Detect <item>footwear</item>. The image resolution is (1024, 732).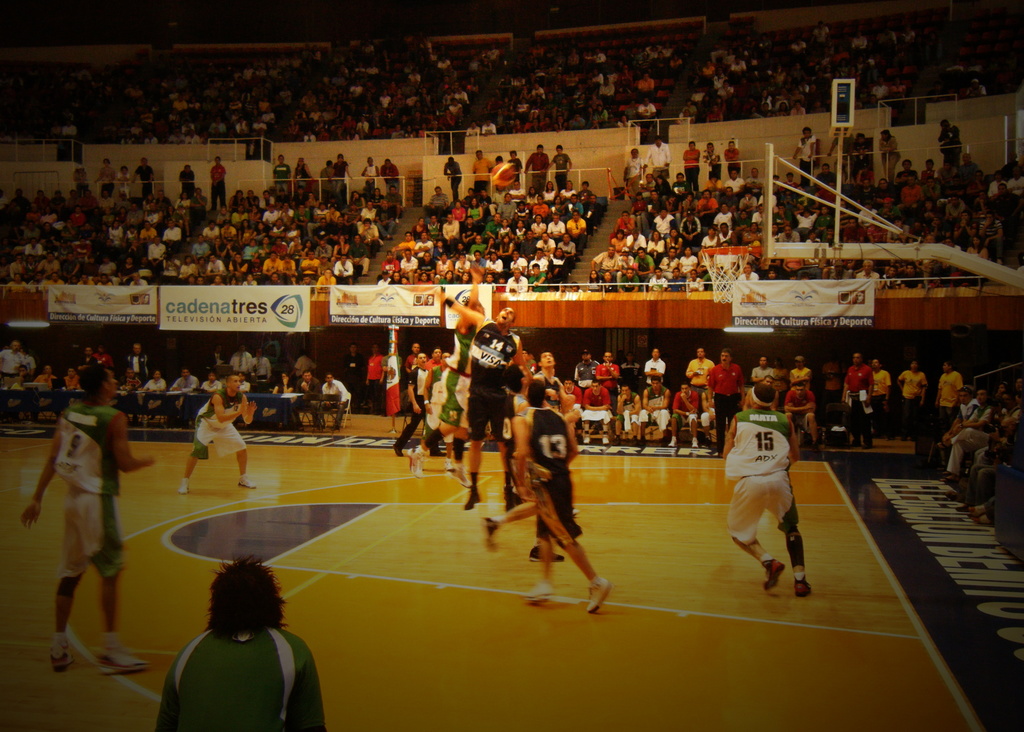
(left=758, top=554, right=788, bottom=592).
